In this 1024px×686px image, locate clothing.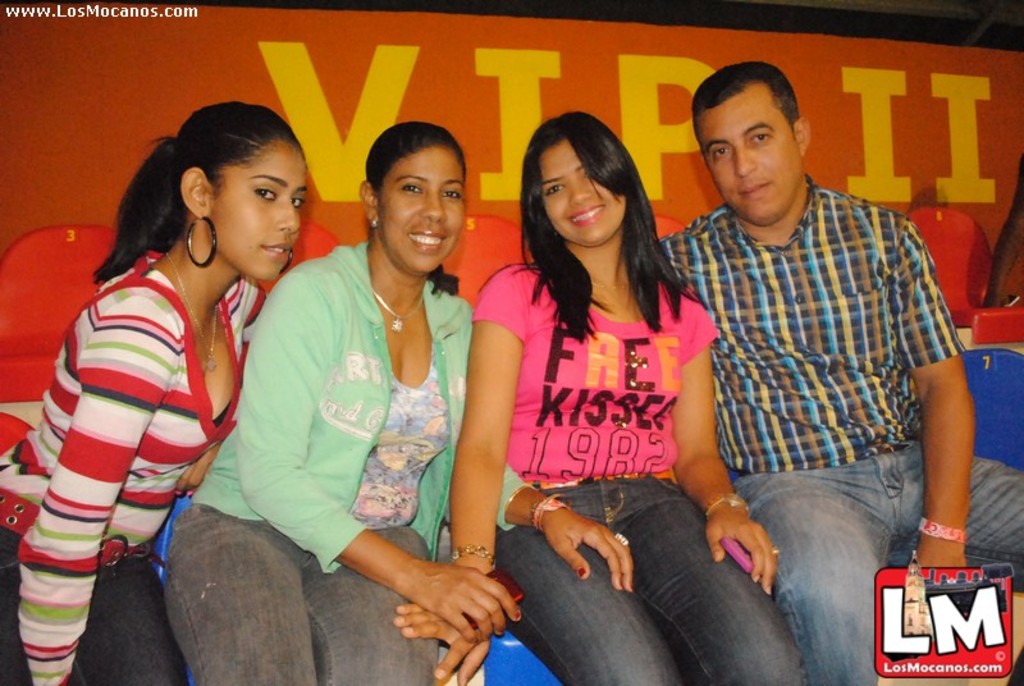
Bounding box: 652/174/1023/685.
